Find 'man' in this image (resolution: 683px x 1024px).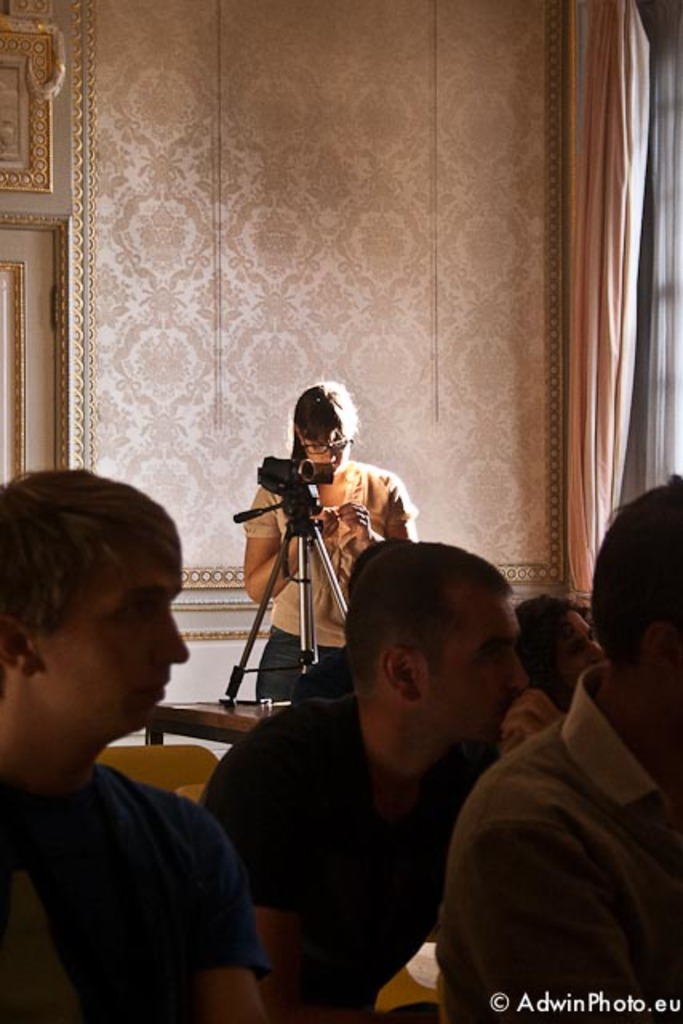
rect(0, 475, 277, 1022).
